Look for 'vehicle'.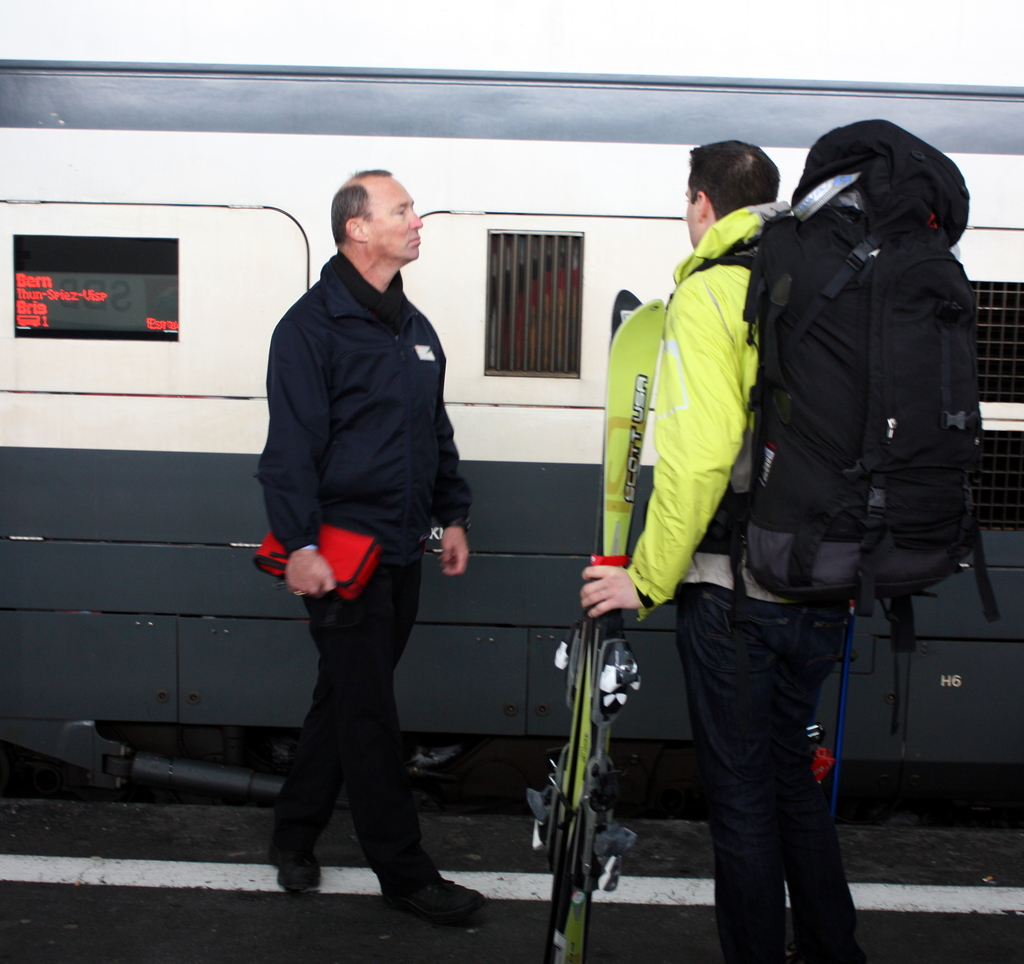
Found: <bbox>0, 55, 1023, 835</bbox>.
